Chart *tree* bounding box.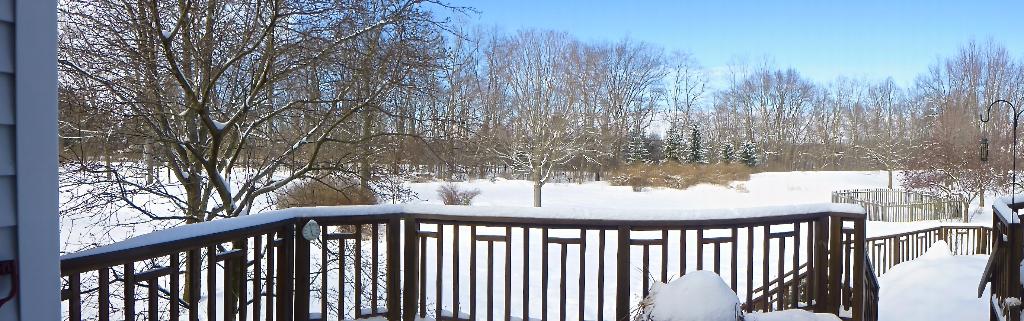
Charted: {"x1": 860, "y1": 74, "x2": 911, "y2": 160}.
